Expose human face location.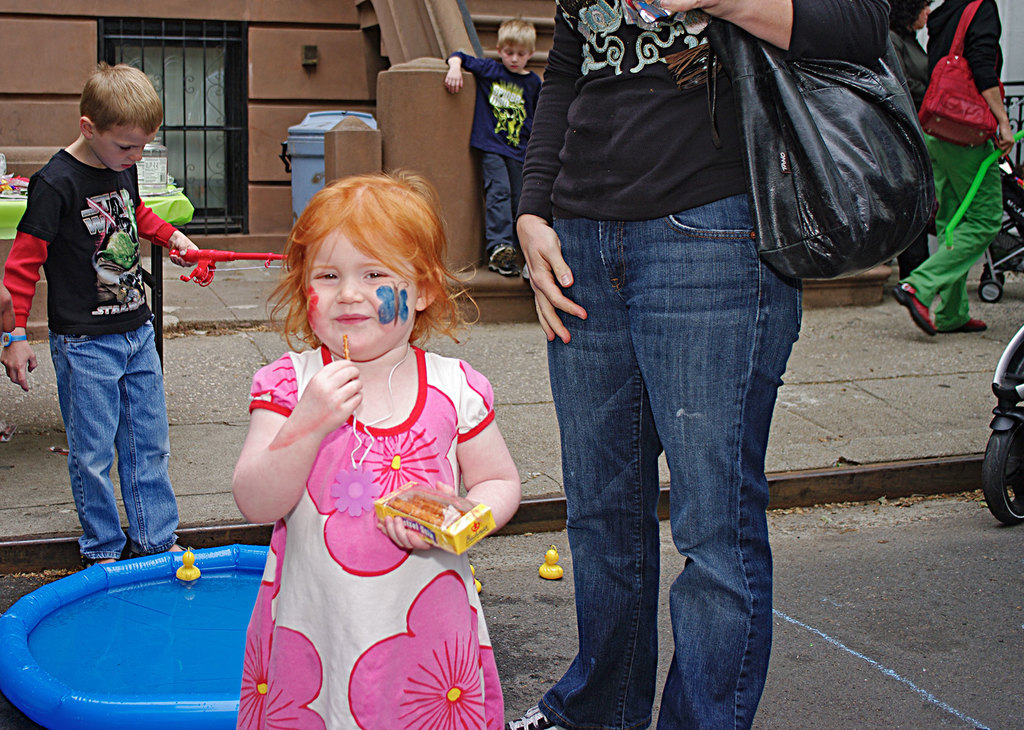
Exposed at [92, 128, 160, 174].
